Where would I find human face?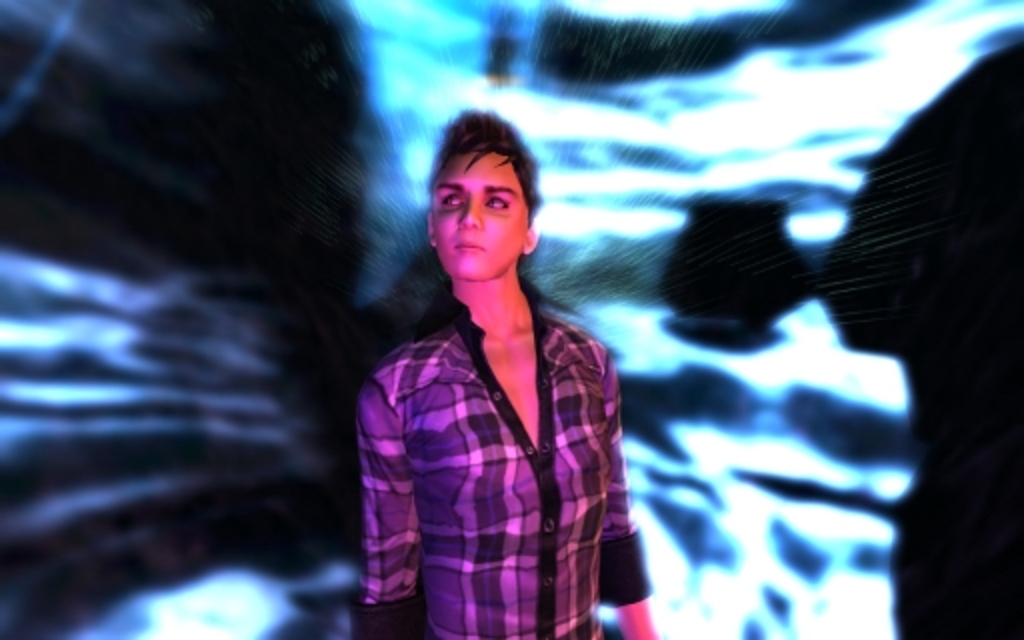
At 434,154,530,282.
